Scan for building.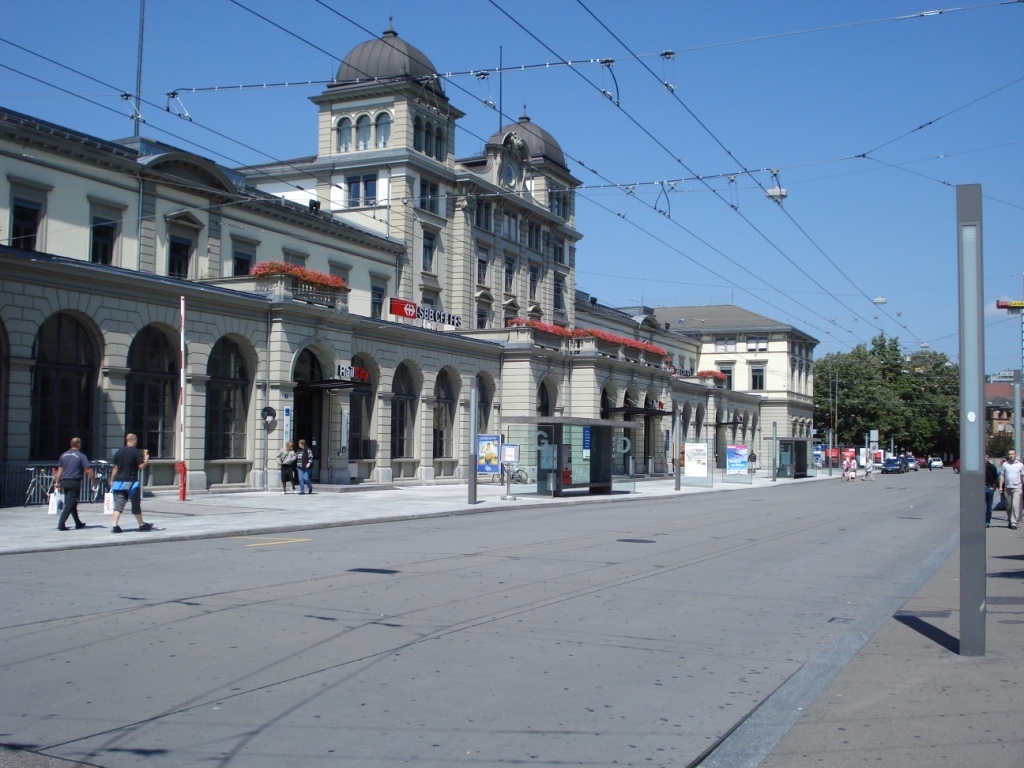
Scan result: 0:18:814:513.
